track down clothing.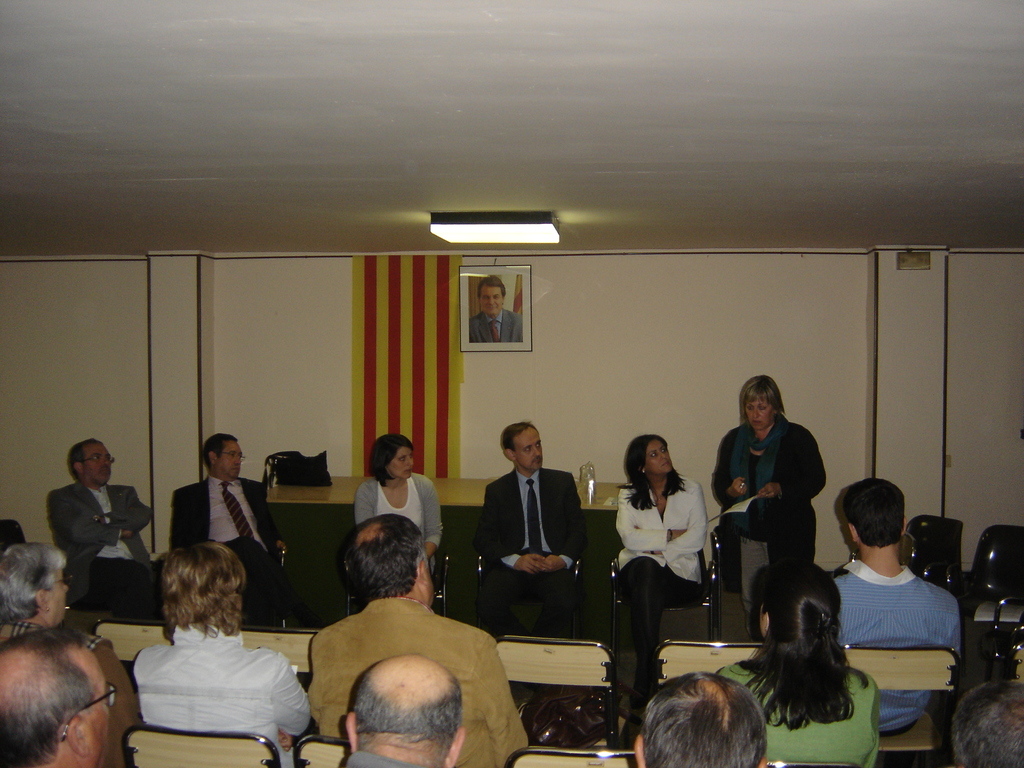
Tracked to [43, 482, 166, 607].
